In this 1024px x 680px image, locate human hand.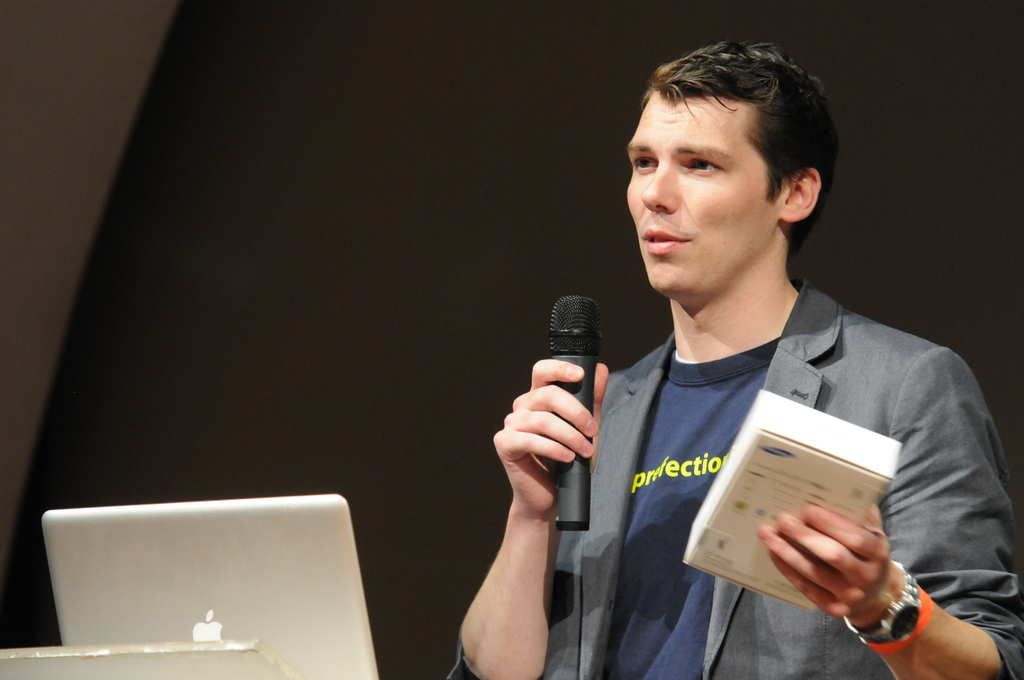
Bounding box: crop(501, 355, 614, 531).
